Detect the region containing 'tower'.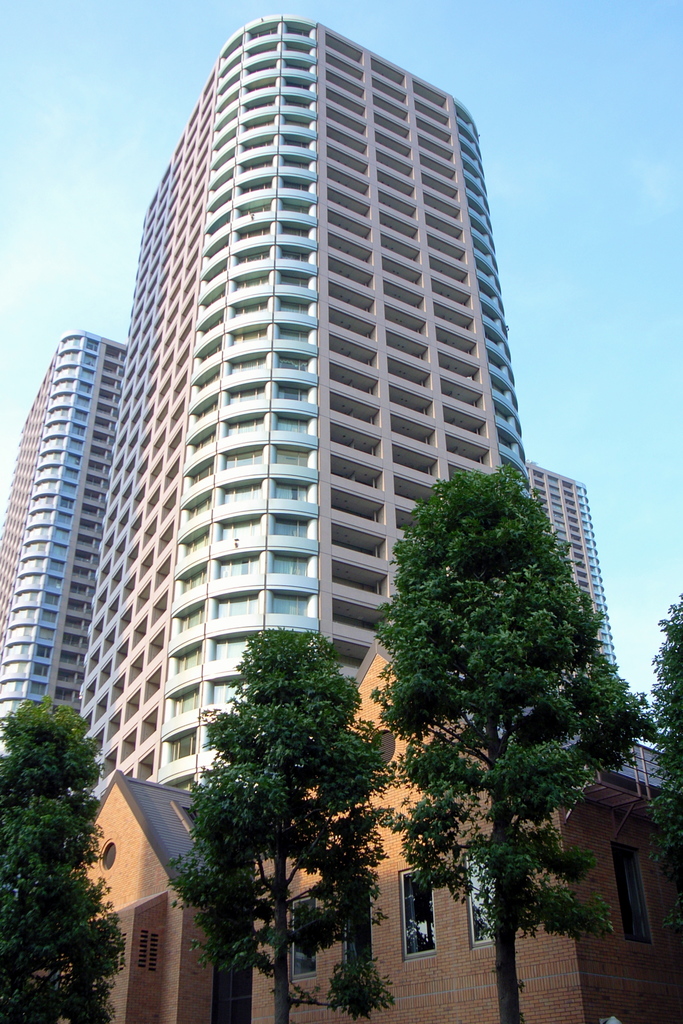
box(72, 17, 534, 824).
